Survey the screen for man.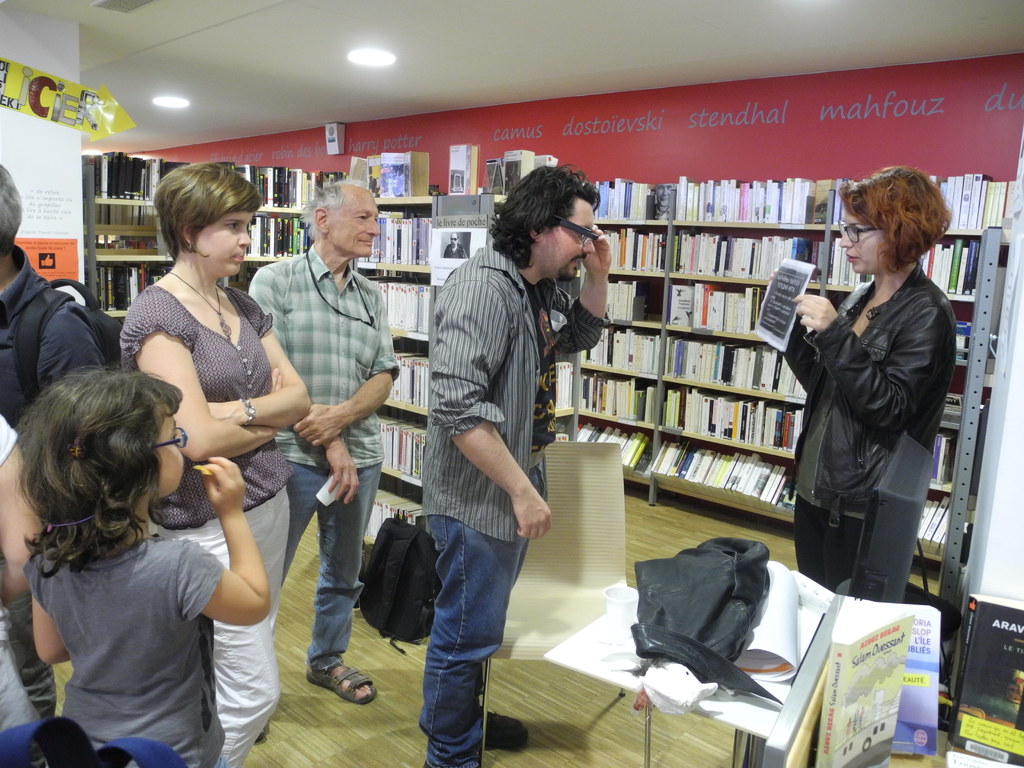
Survey found: 248:180:401:704.
